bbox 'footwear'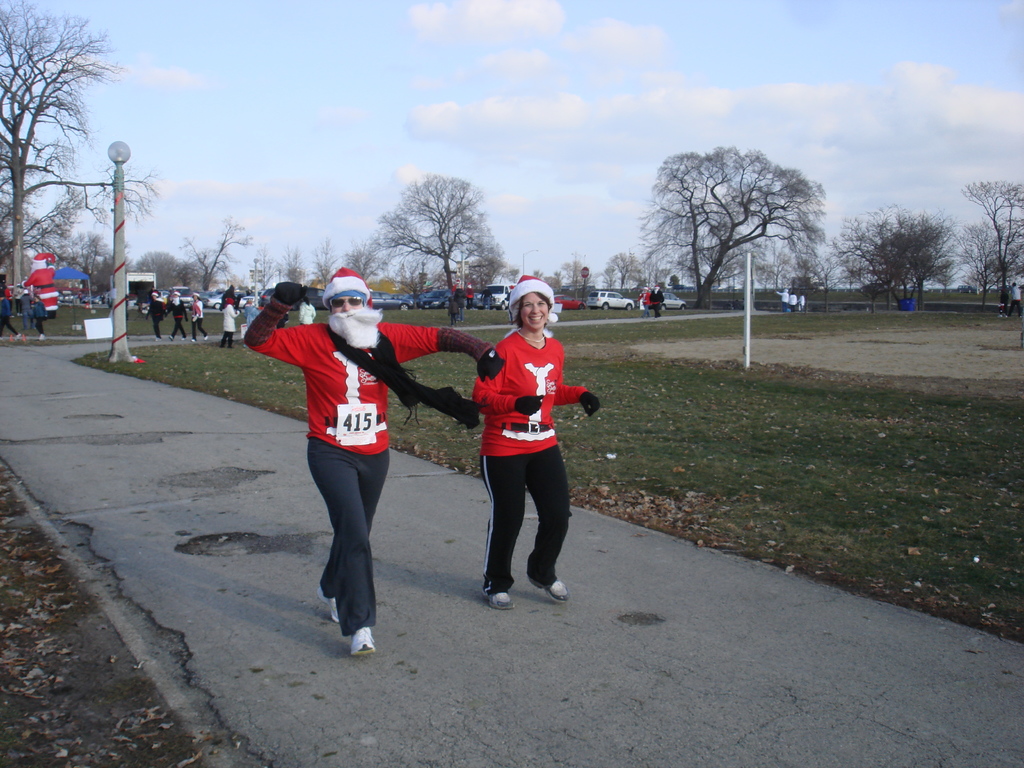
489, 589, 514, 611
